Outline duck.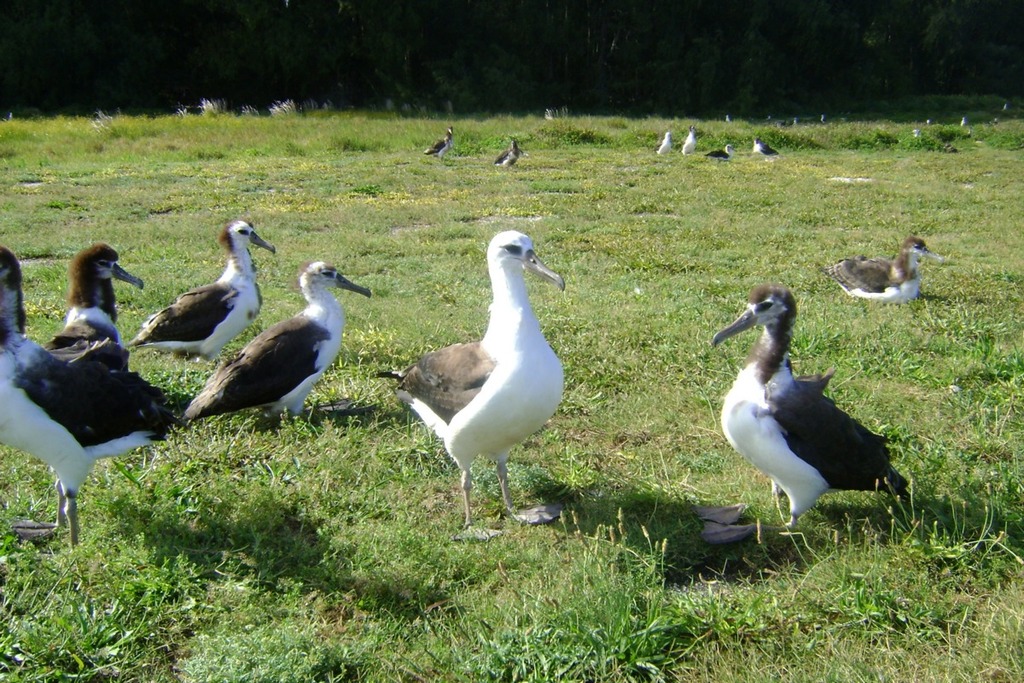
Outline: select_region(373, 226, 563, 540).
